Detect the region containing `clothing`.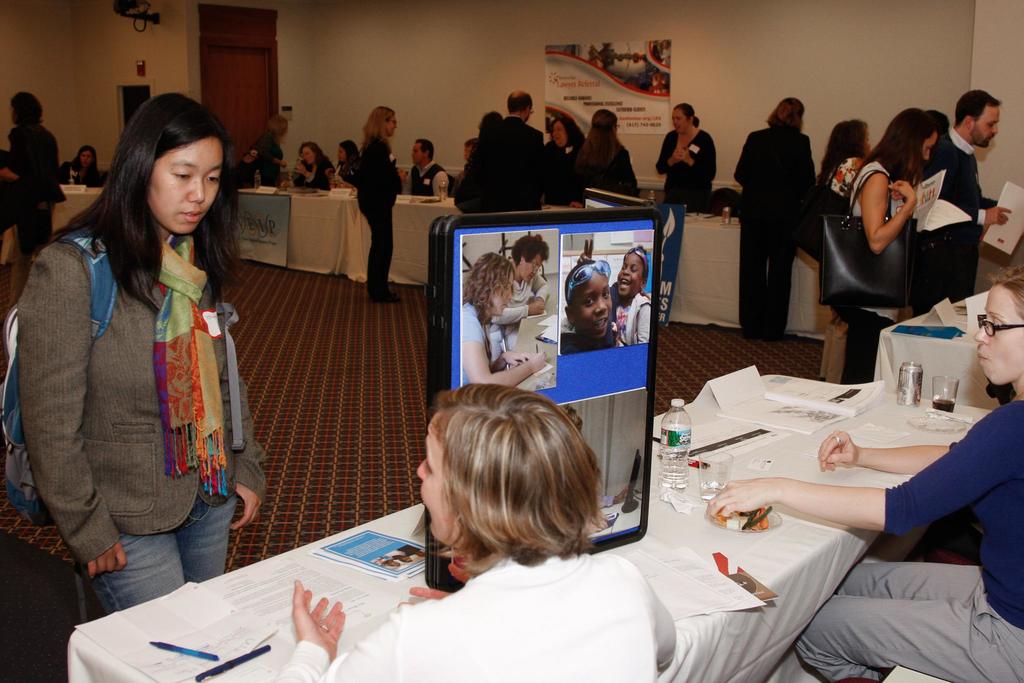
rect(657, 129, 717, 205).
